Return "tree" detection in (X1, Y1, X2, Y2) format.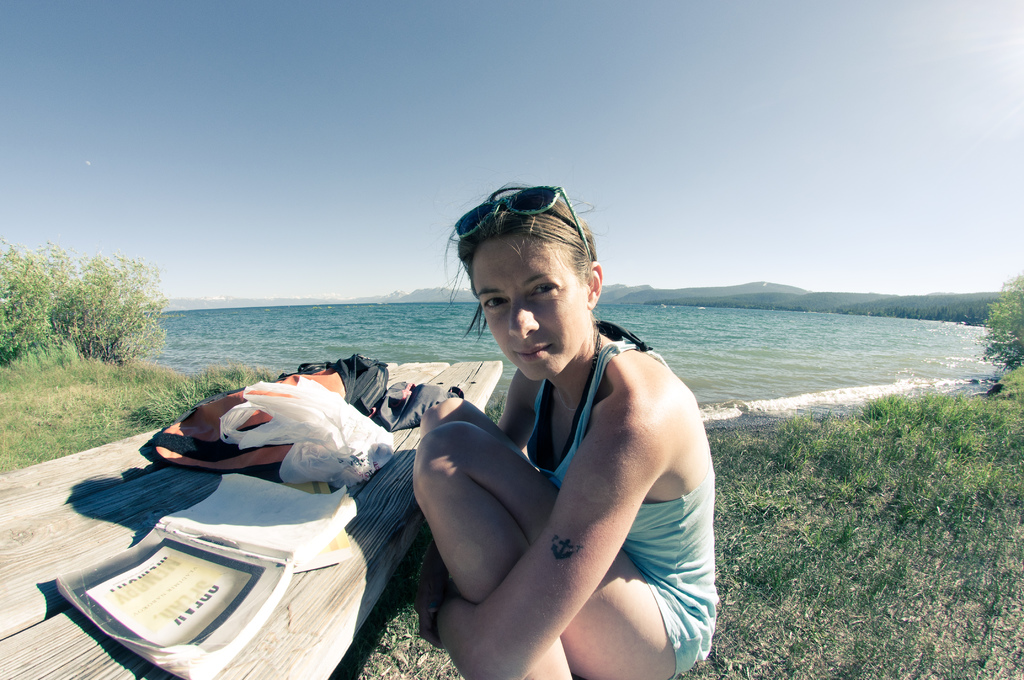
(988, 275, 1023, 360).
